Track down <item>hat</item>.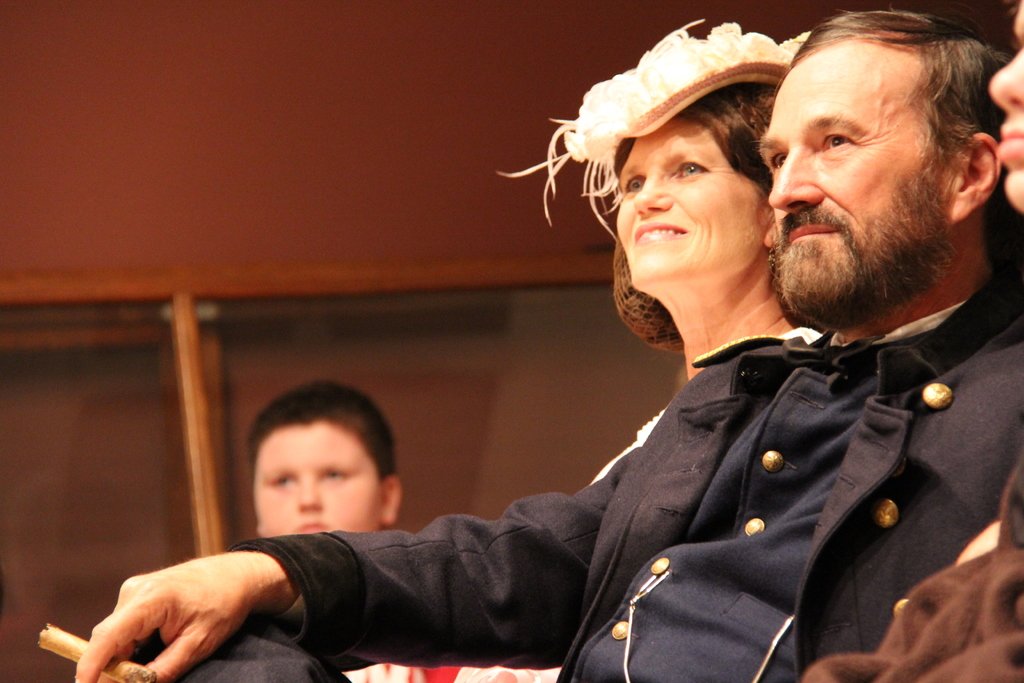
Tracked to pyautogui.locateOnScreen(564, 22, 811, 161).
